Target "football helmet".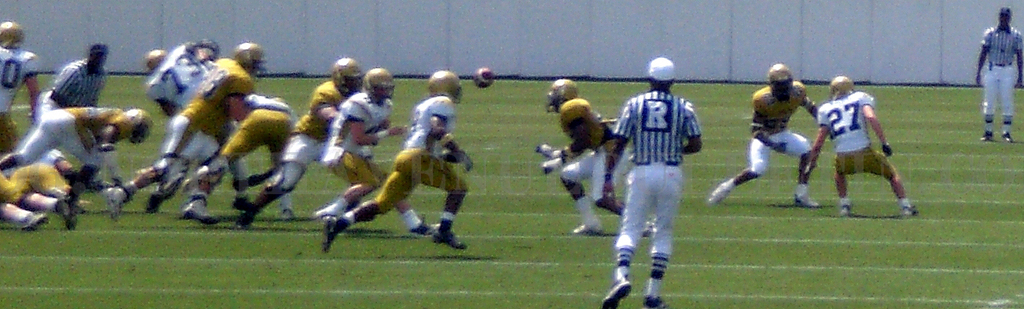
Target region: bbox(550, 73, 586, 105).
